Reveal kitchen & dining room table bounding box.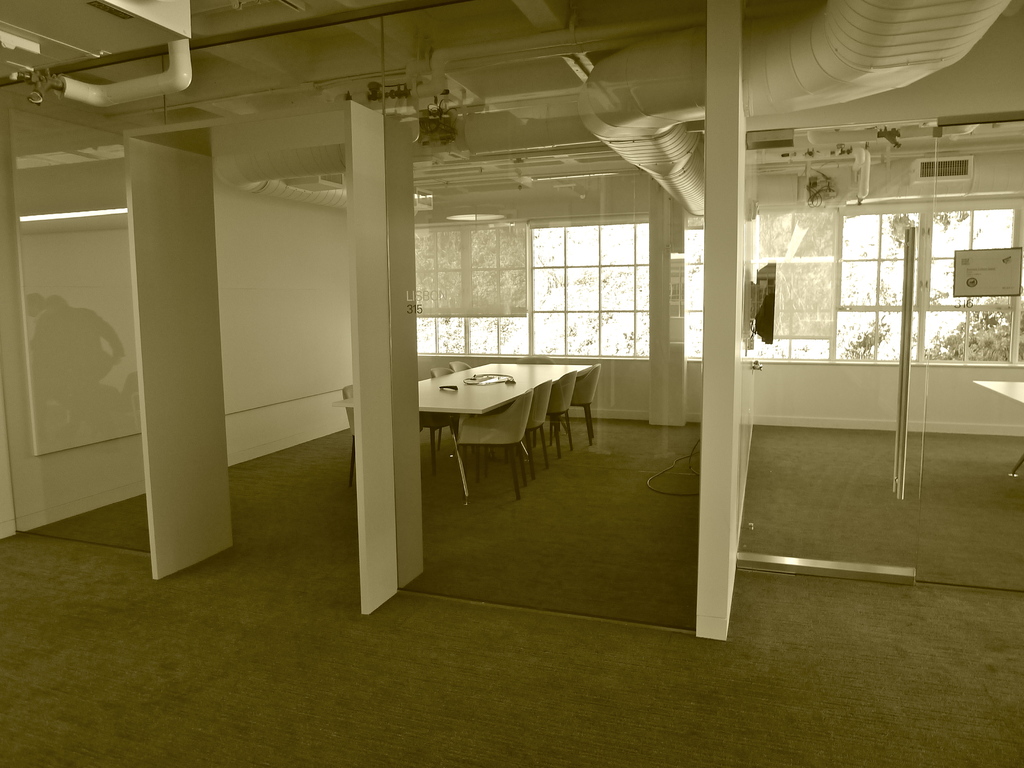
Revealed: 410, 364, 620, 518.
